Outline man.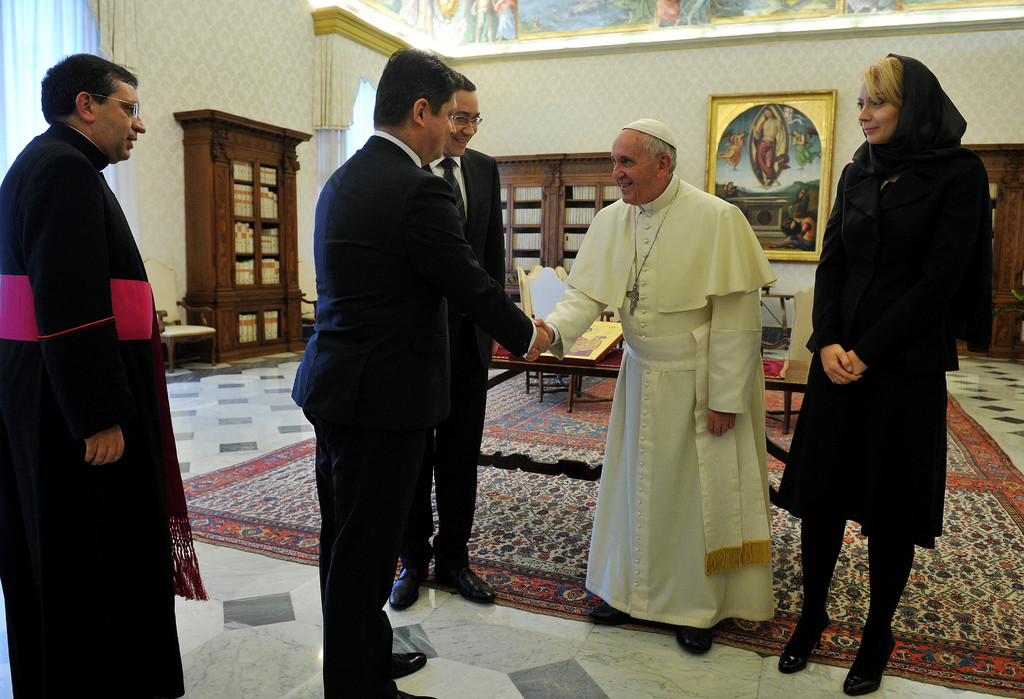
Outline: 0:53:207:698.
